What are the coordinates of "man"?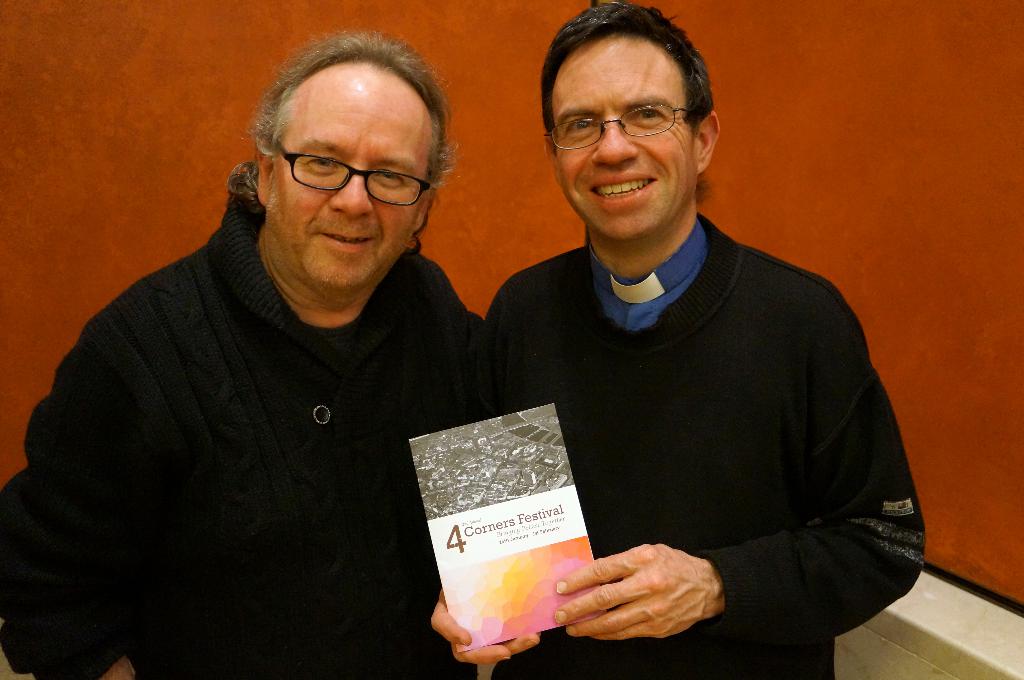
locate(430, 0, 926, 679).
